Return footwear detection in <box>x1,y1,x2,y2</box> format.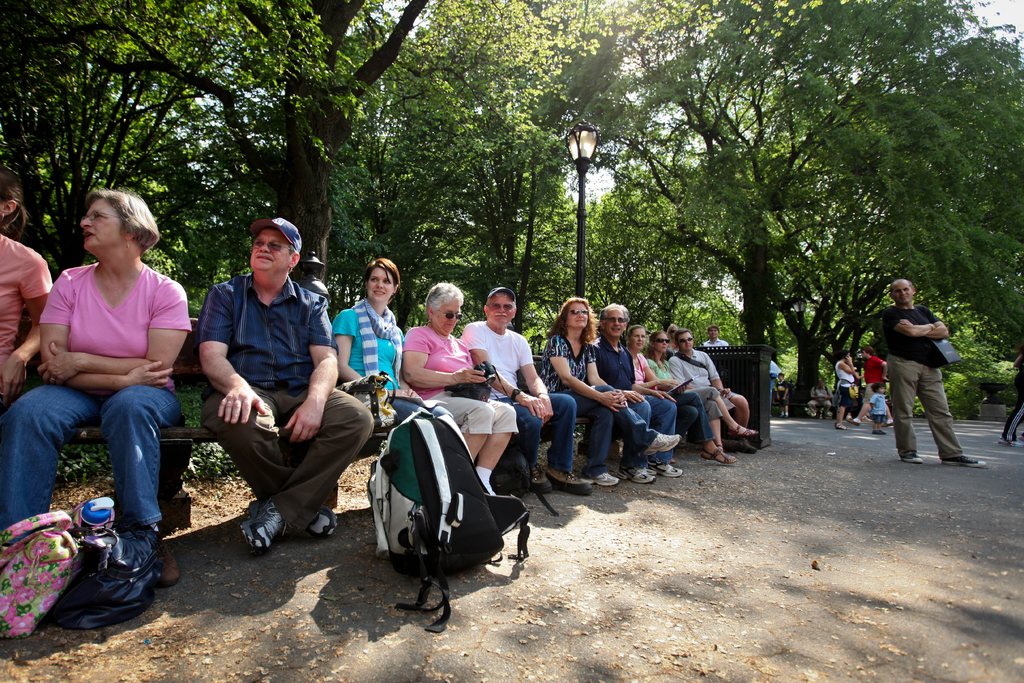
<box>161,546,183,586</box>.
